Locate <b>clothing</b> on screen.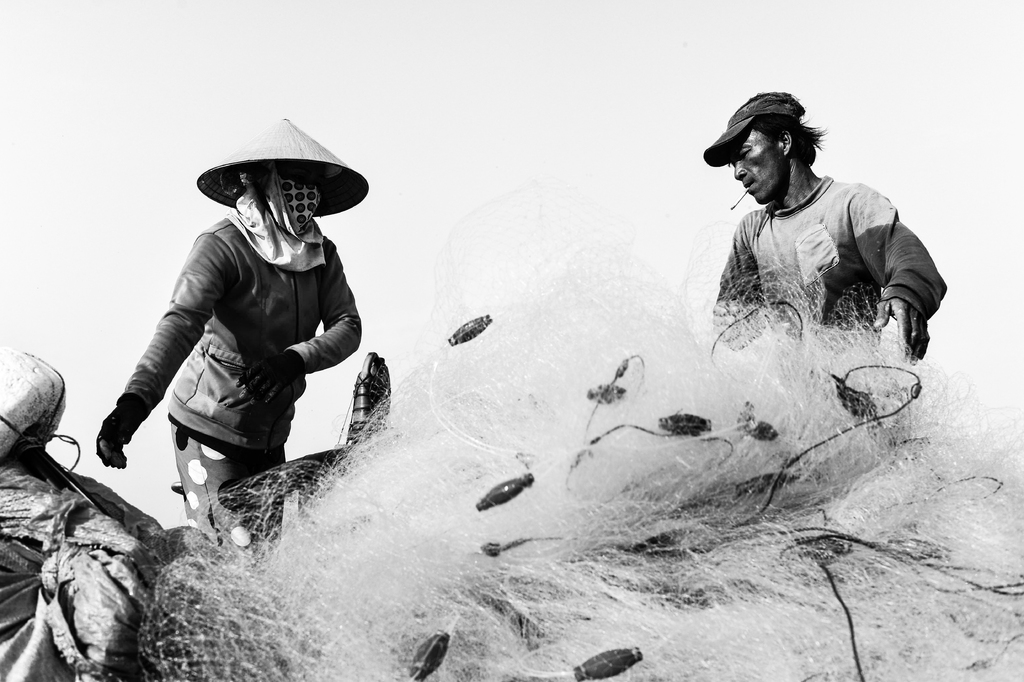
On screen at <box>710,172,948,367</box>.
